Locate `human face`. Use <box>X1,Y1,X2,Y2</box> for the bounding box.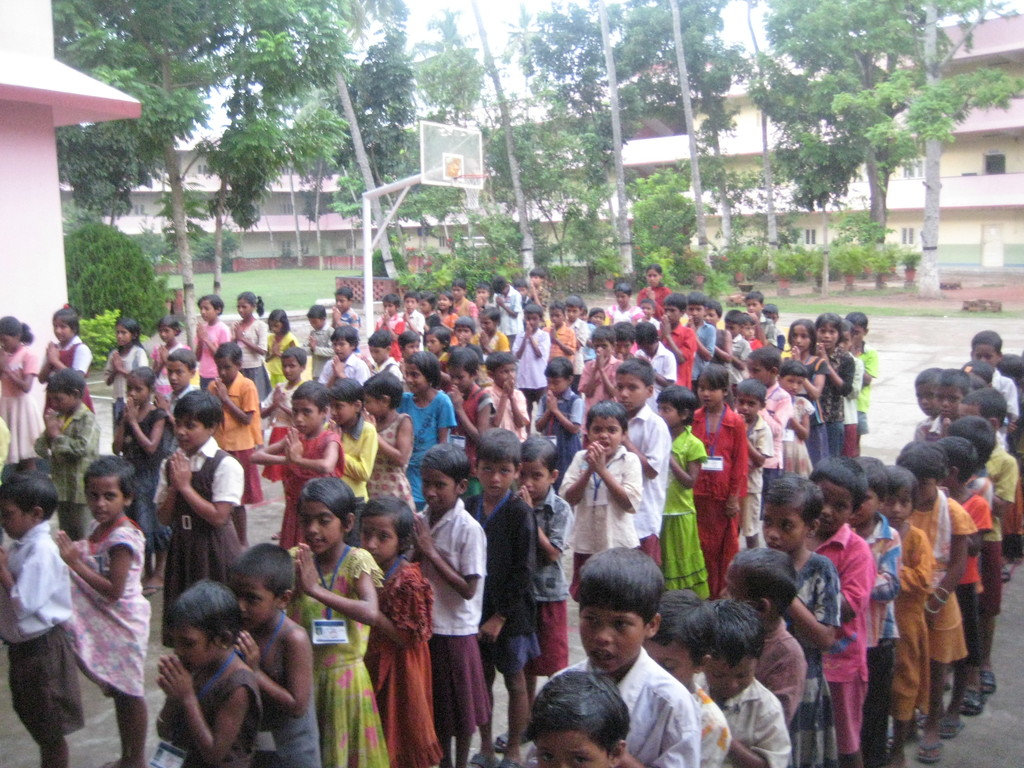
<box>197,297,214,319</box>.
